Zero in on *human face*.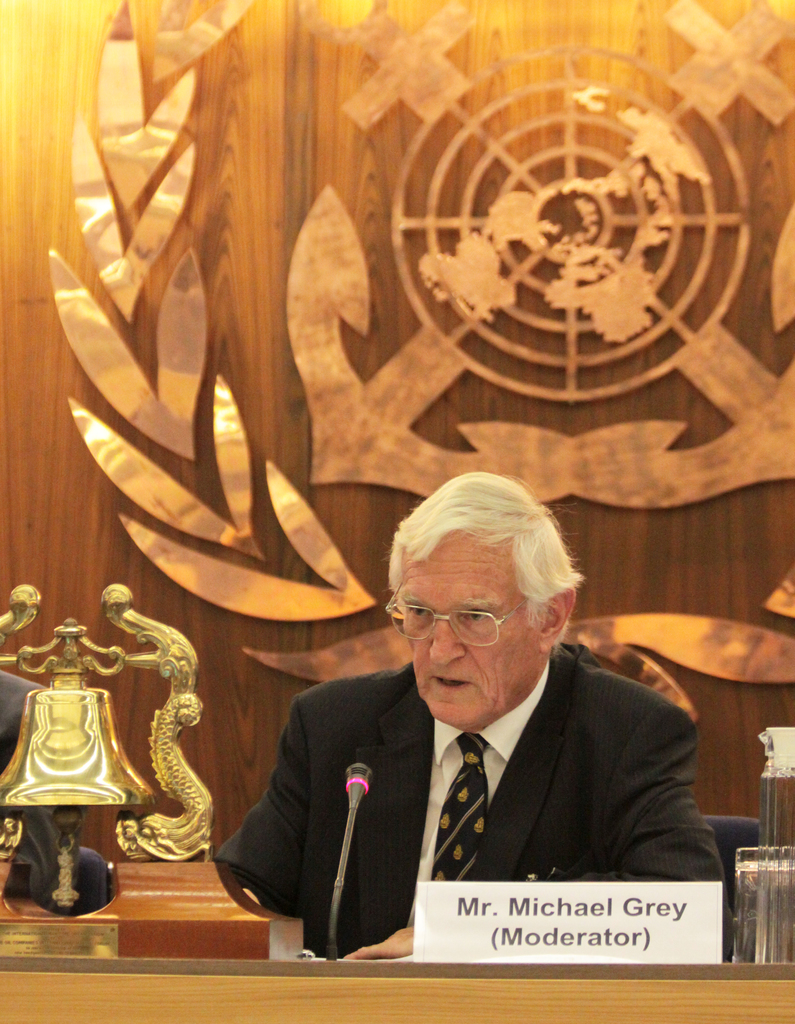
Zeroed in: 403:531:545:728.
